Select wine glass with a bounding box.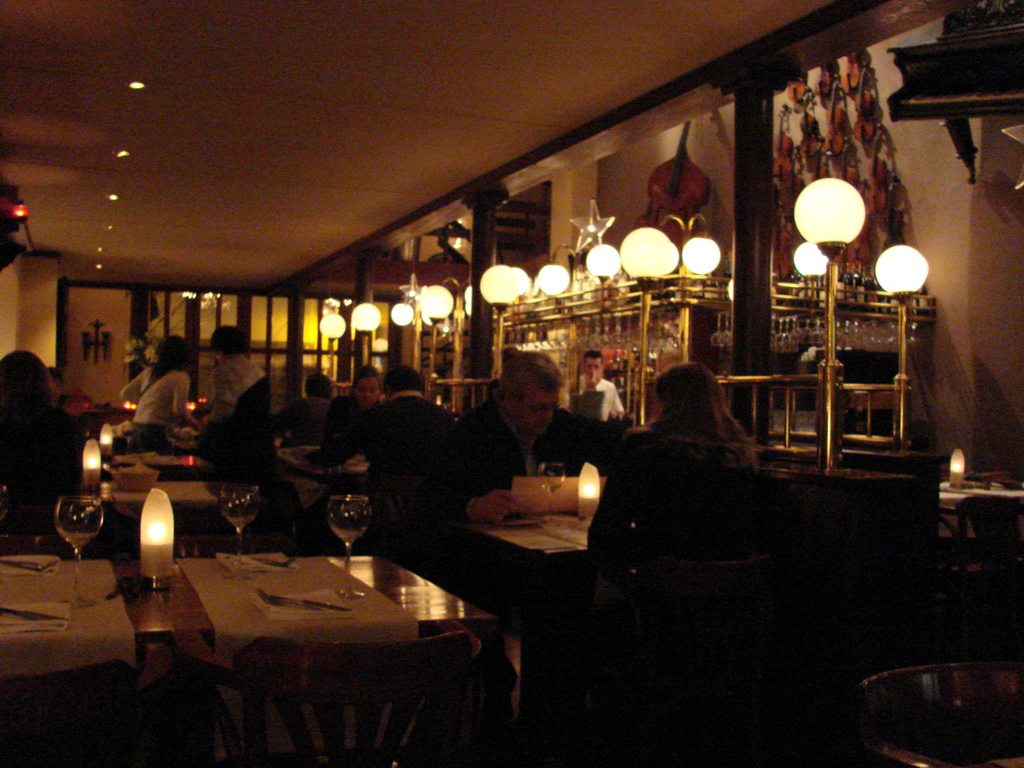
<box>536,465,563,535</box>.
